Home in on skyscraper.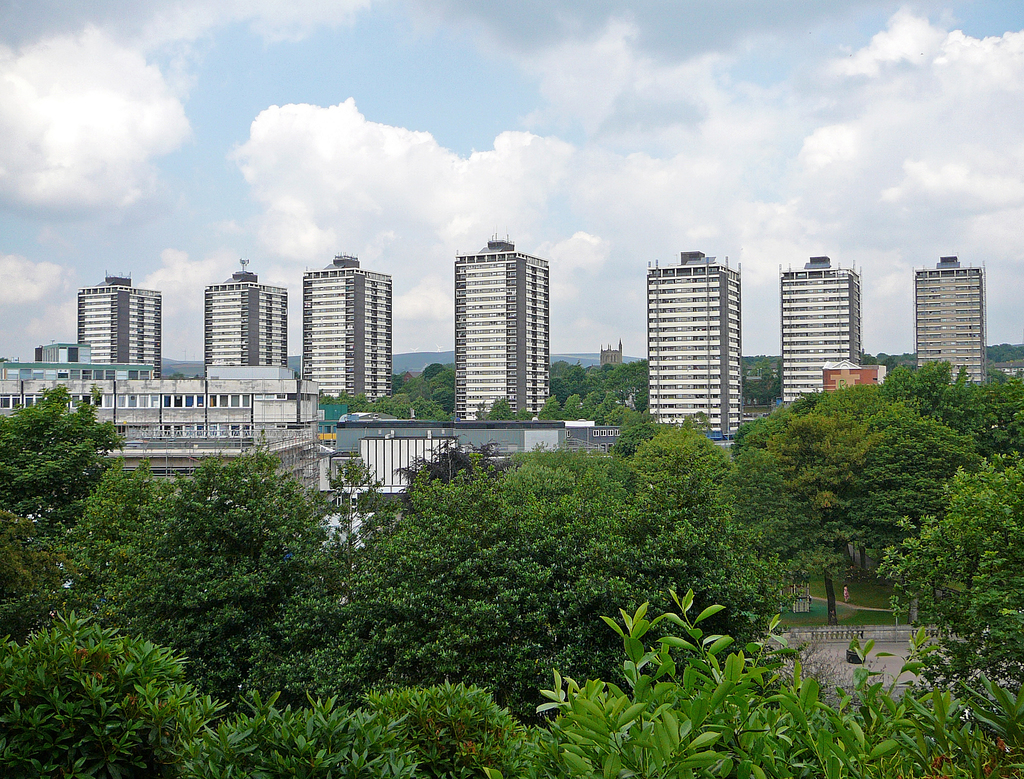
Homed in at [x1=76, y1=275, x2=167, y2=383].
